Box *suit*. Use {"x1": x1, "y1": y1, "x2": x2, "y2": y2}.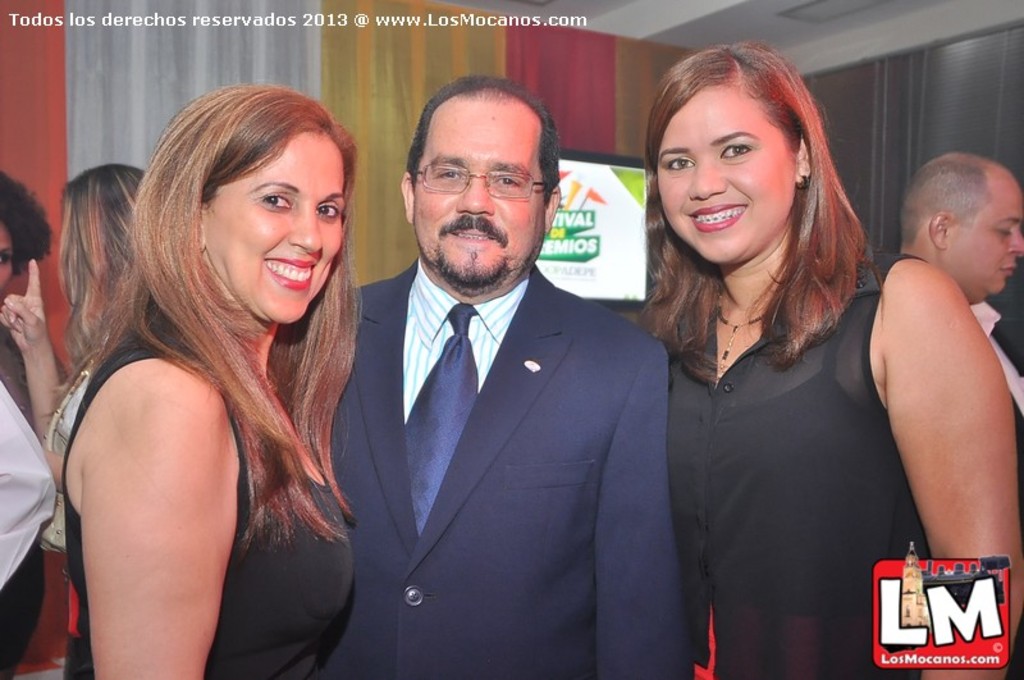
{"x1": 974, "y1": 302, "x2": 1023, "y2": 679}.
